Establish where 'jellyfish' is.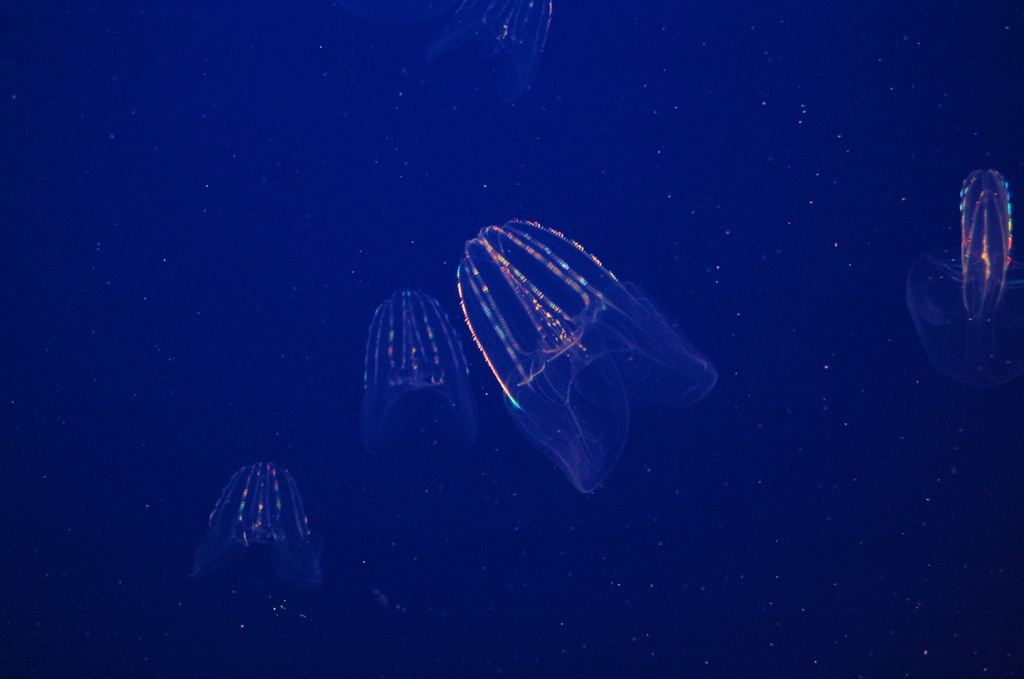
Established at [453,211,719,493].
